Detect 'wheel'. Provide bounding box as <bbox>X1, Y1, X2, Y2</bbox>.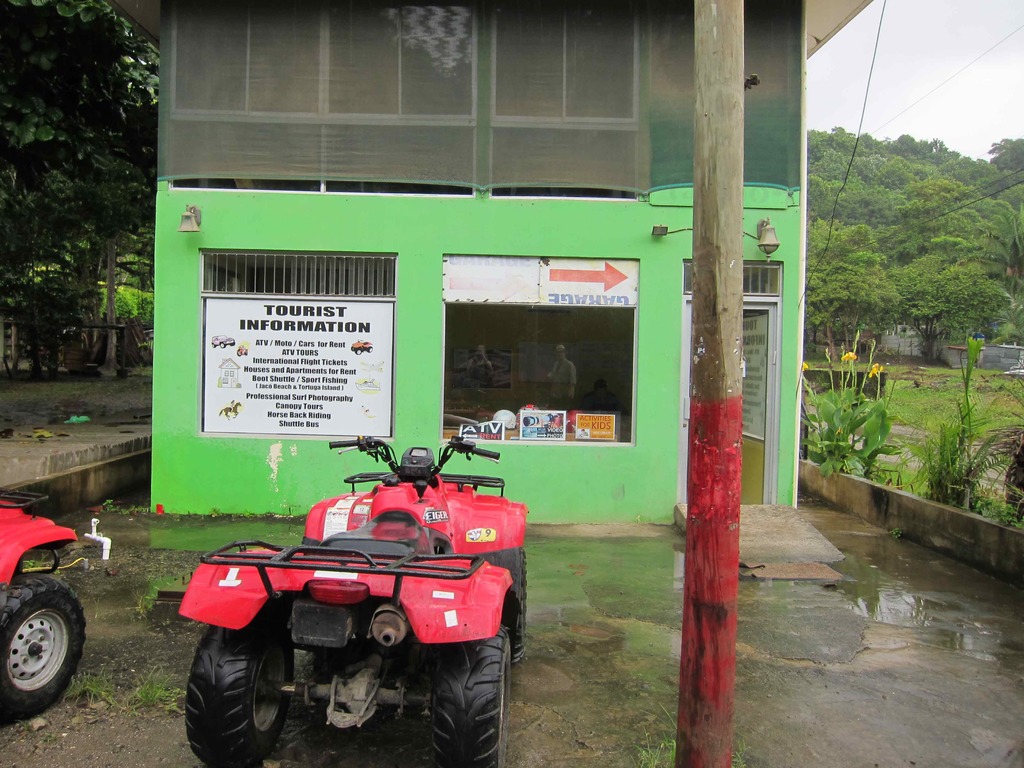
<bbox>509, 550, 525, 667</bbox>.
